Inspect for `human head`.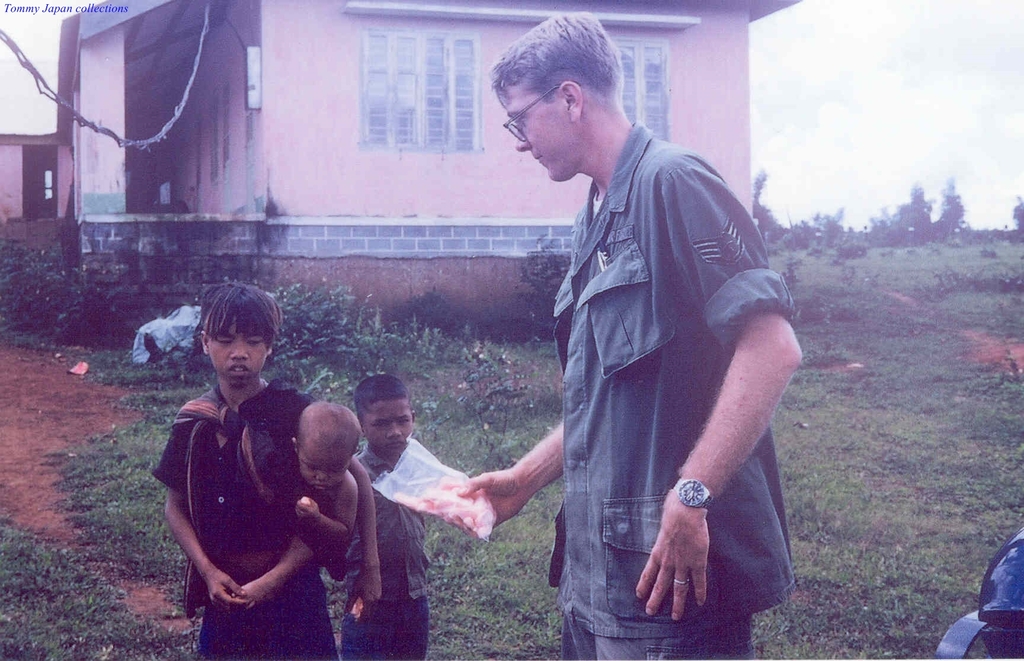
Inspection: (x1=196, y1=282, x2=276, y2=388).
